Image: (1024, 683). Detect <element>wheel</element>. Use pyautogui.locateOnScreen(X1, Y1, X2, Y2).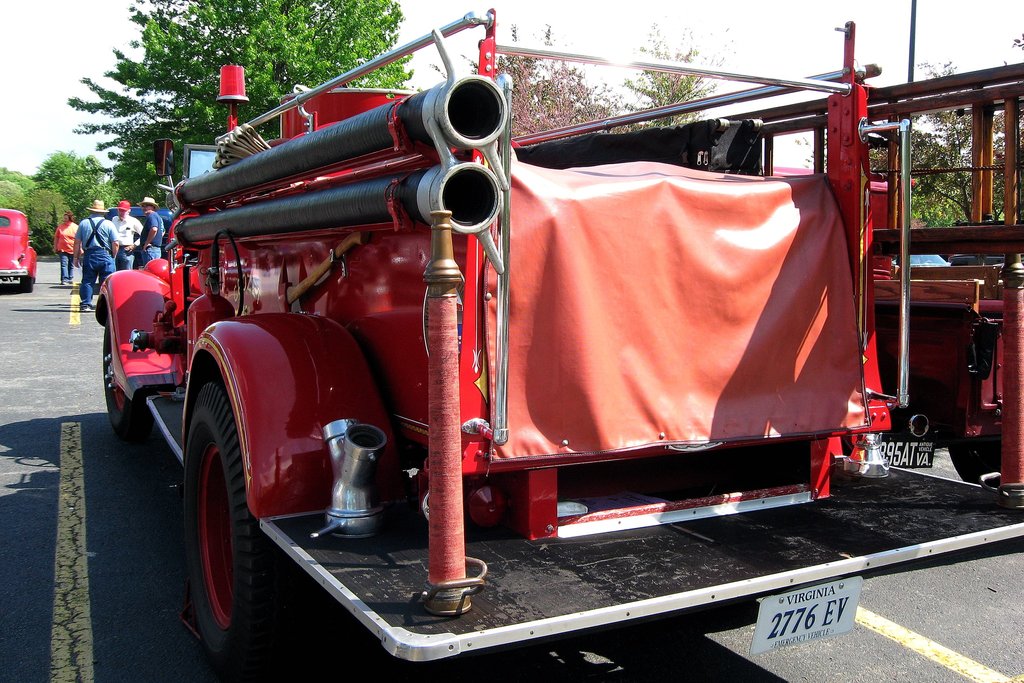
pyautogui.locateOnScreen(945, 428, 1004, 493).
